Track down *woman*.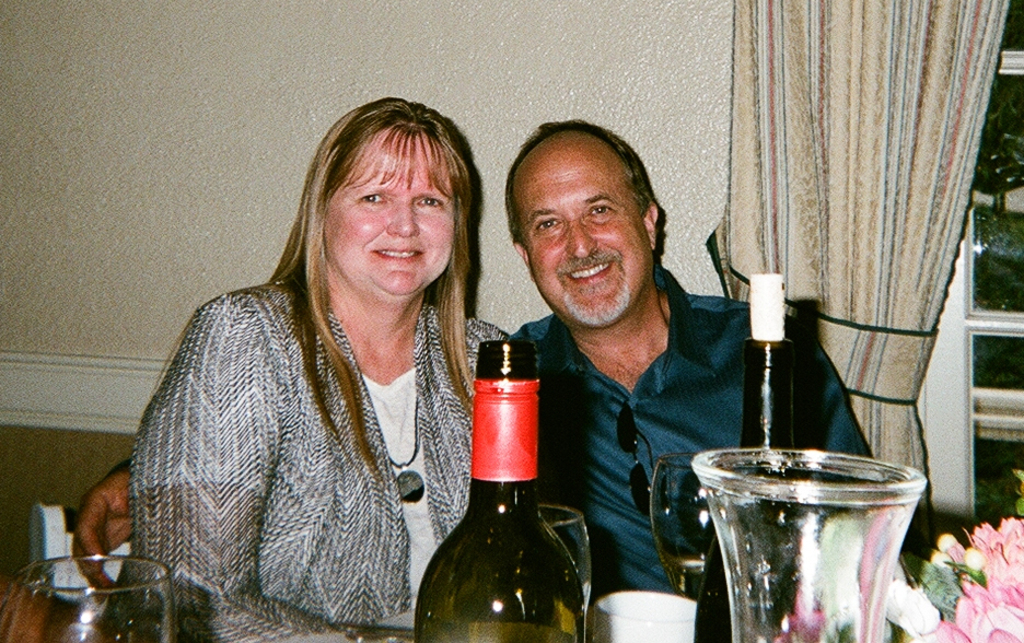
Tracked to box(96, 101, 509, 642).
